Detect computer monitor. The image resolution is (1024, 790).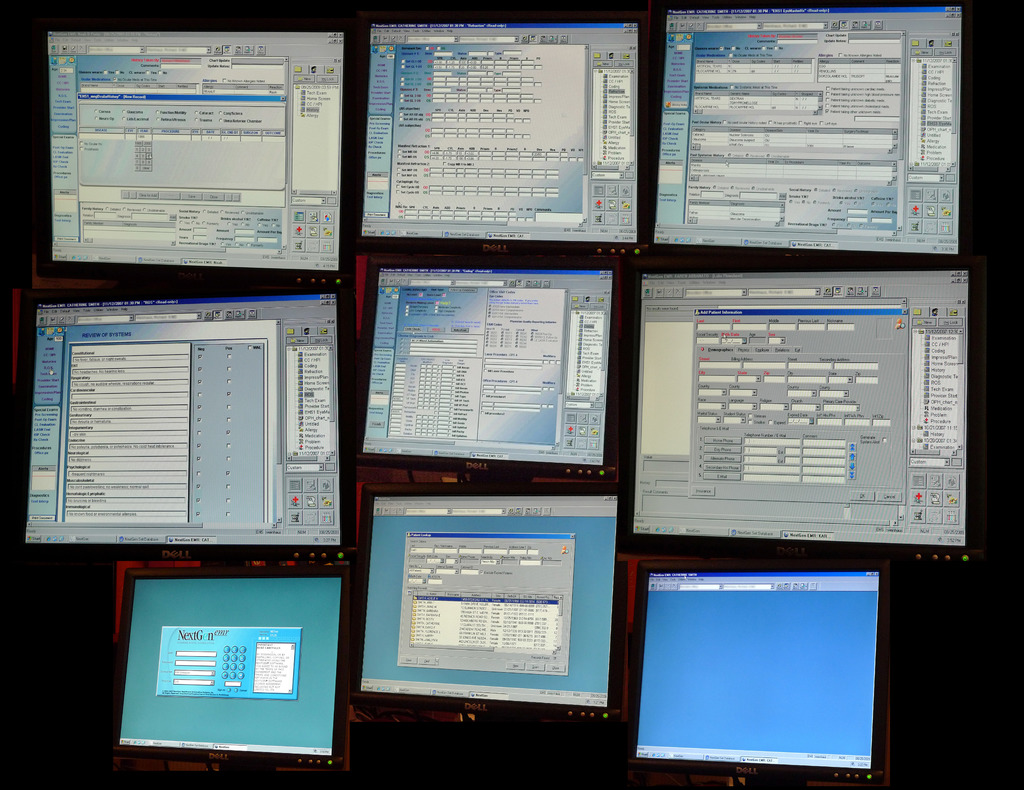
628/248/979/601.
